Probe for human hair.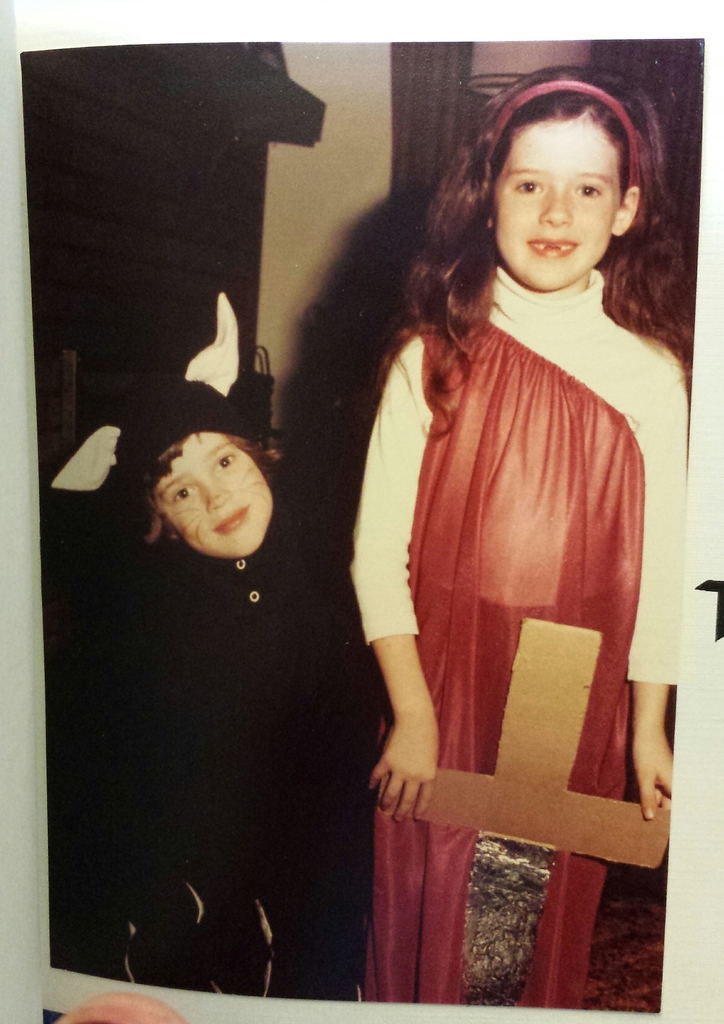
Probe result: [130,428,284,547].
